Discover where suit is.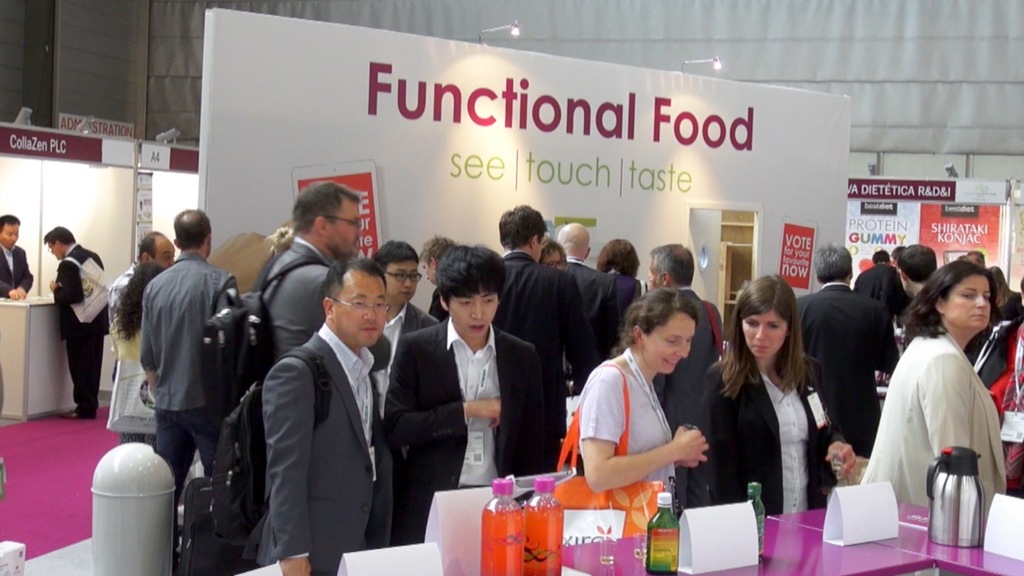
Discovered at <bbox>376, 298, 438, 442</bbox>.
